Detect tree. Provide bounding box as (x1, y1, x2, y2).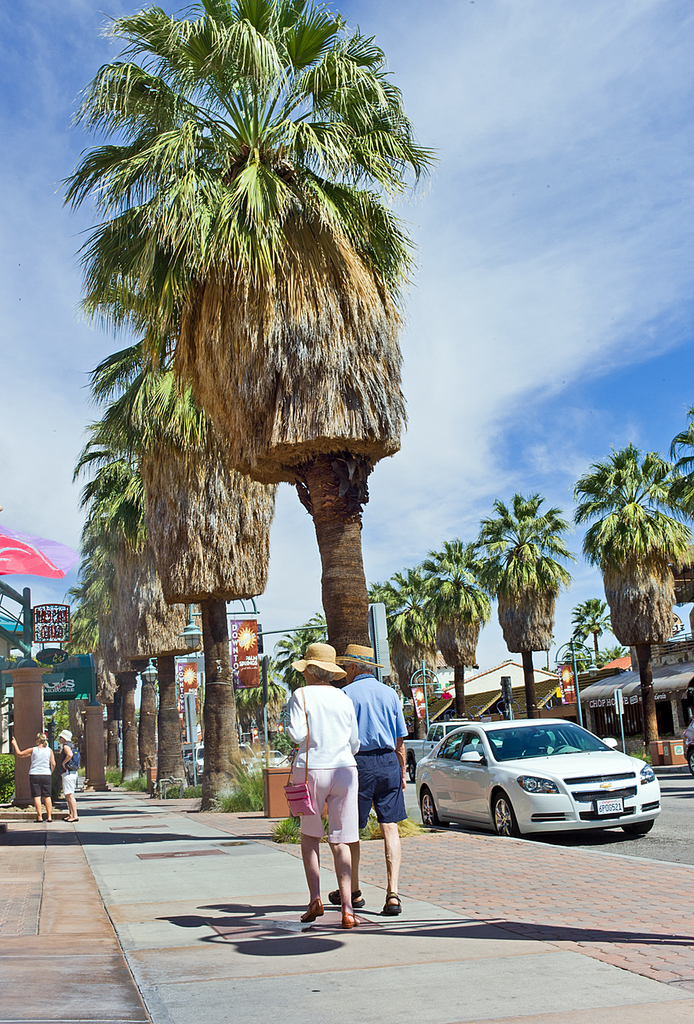
(473, 490, 573, 717).
